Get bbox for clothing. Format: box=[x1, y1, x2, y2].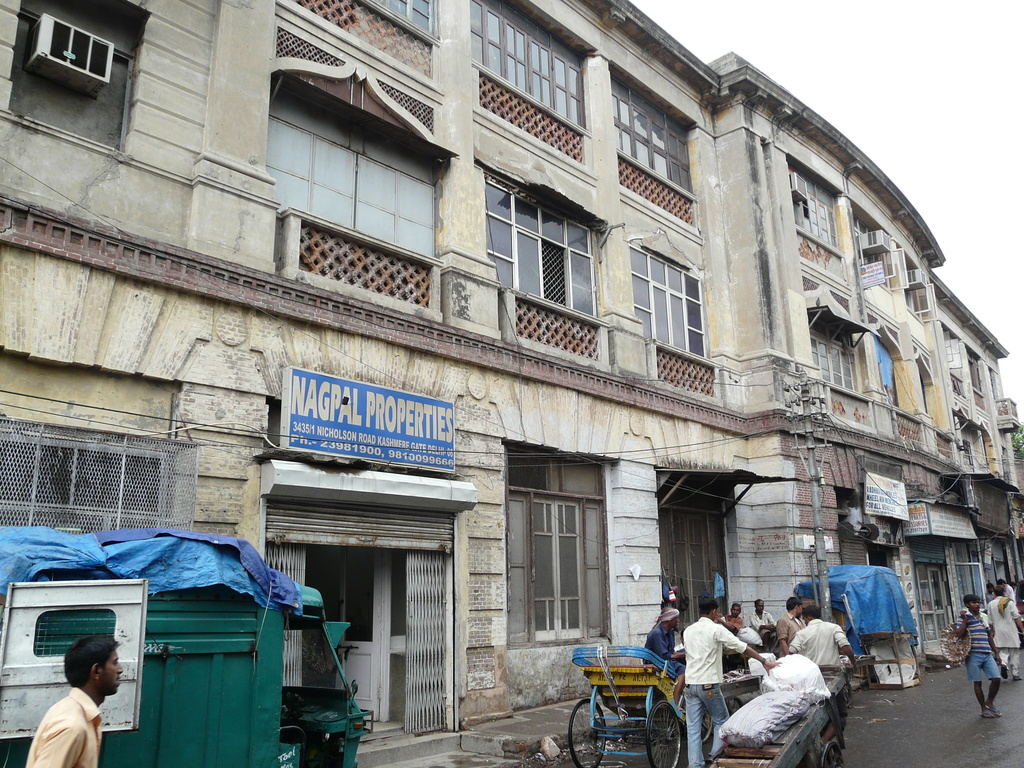
box=[988, 596, 1016, 662].
